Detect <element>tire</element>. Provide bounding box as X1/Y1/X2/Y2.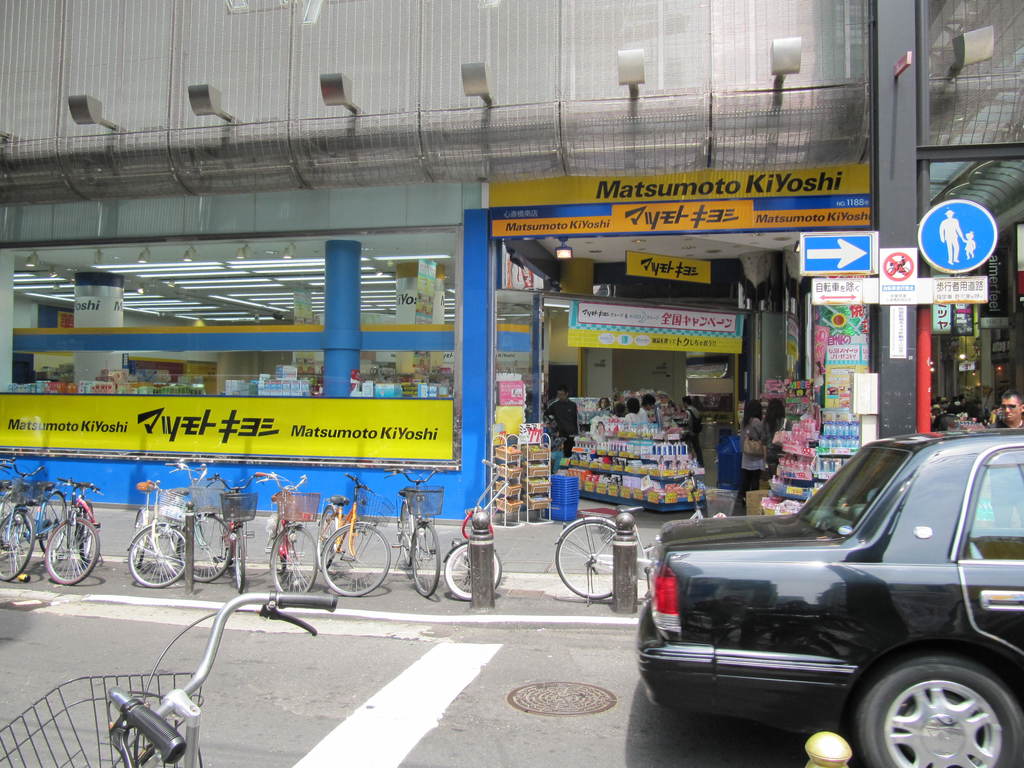
276/529/292/576.
